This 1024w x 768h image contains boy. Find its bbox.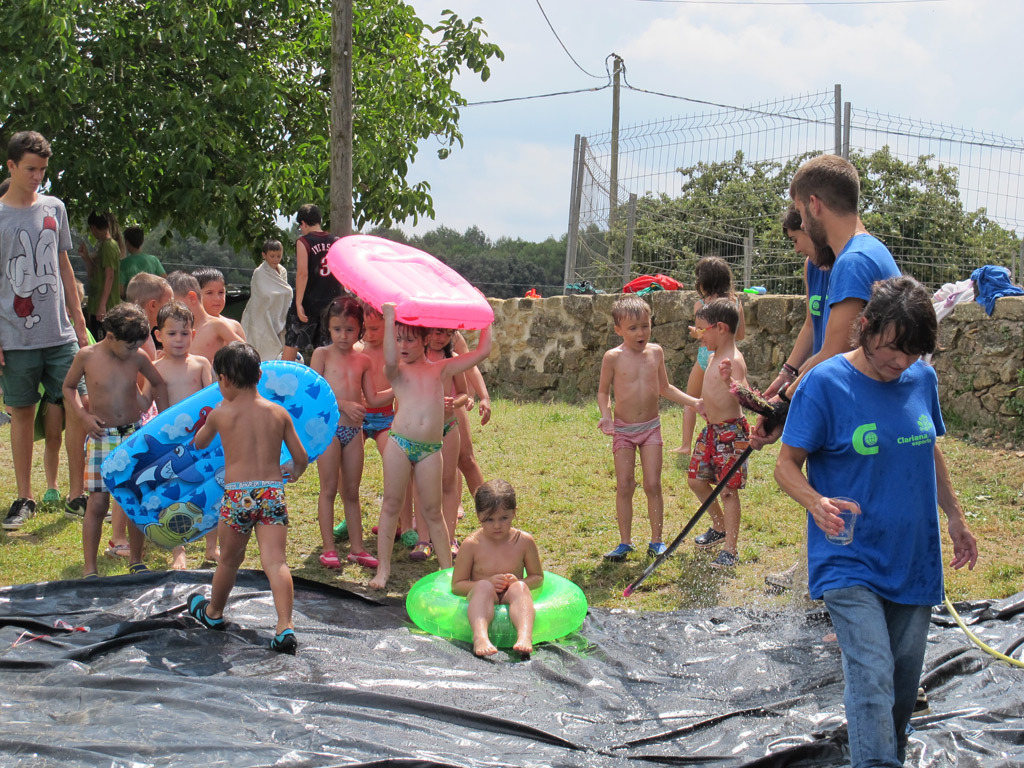
<bbox>240, 239, 293, 361</bbox>.
